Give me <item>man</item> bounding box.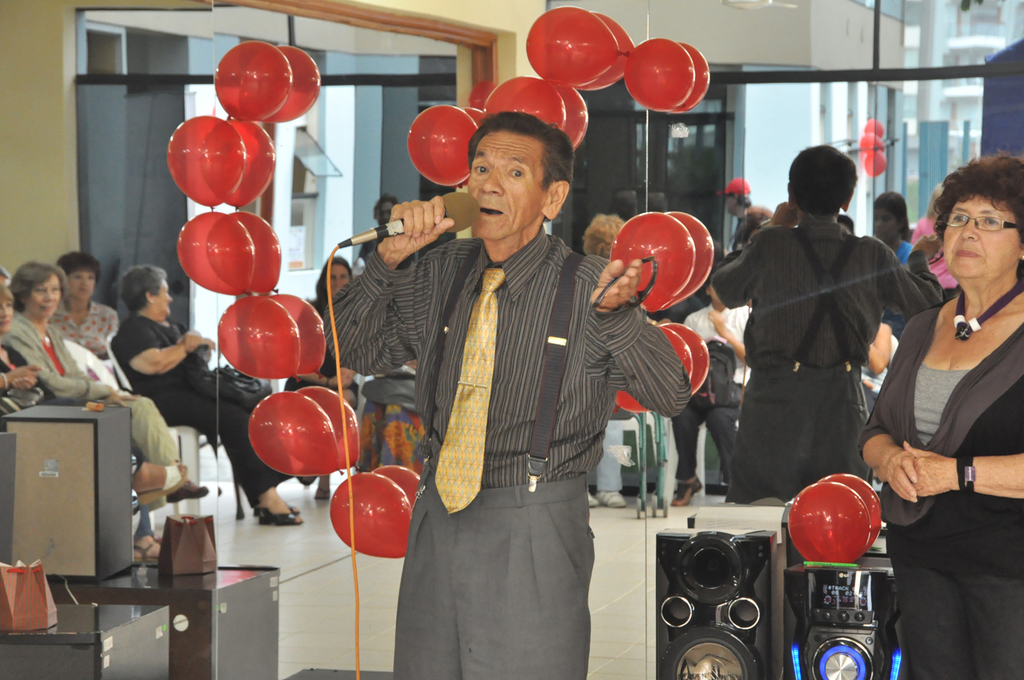
BBox(356, 194, 417, 272).
